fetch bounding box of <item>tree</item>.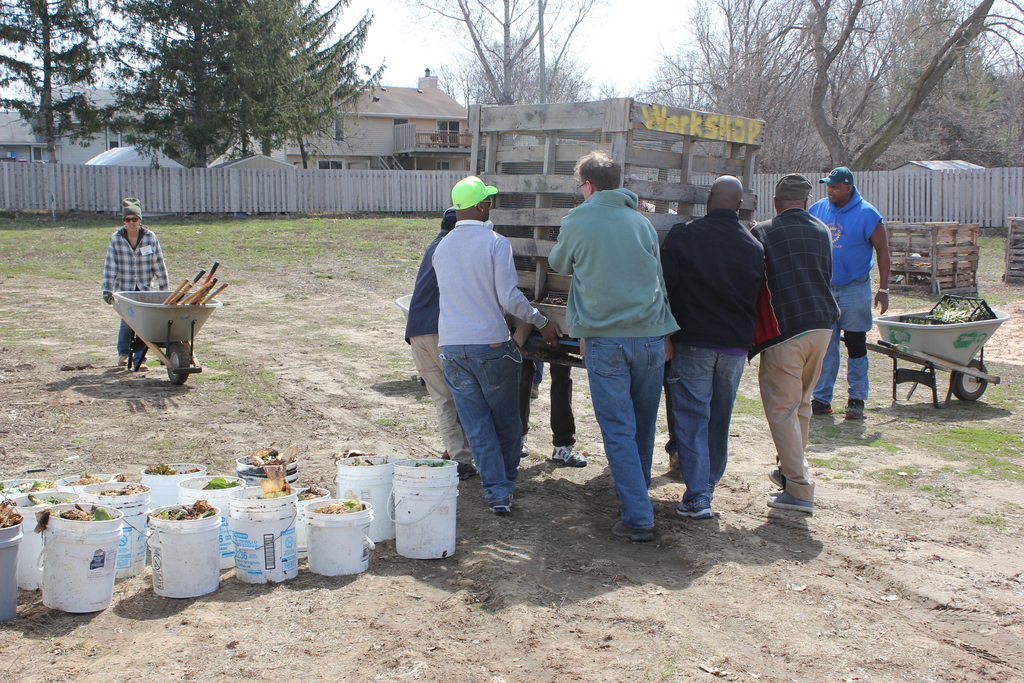
Bbox: region(404, 0, 610, 114).
